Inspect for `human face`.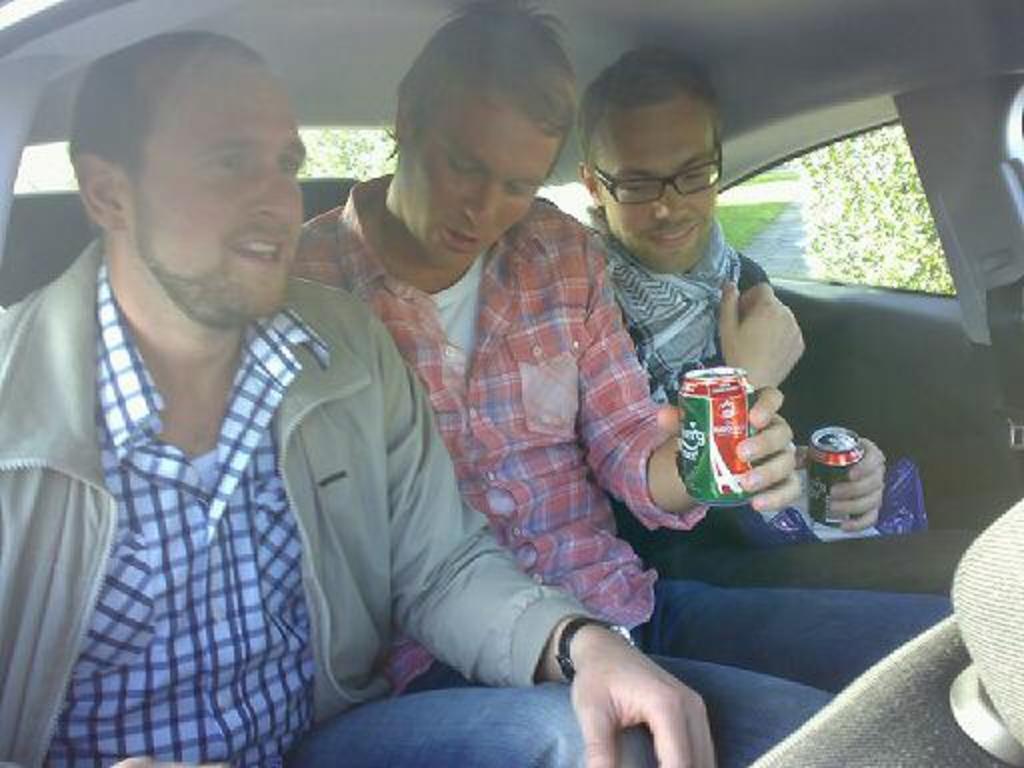
Inspection: box=[404, 78, 560, 268].
